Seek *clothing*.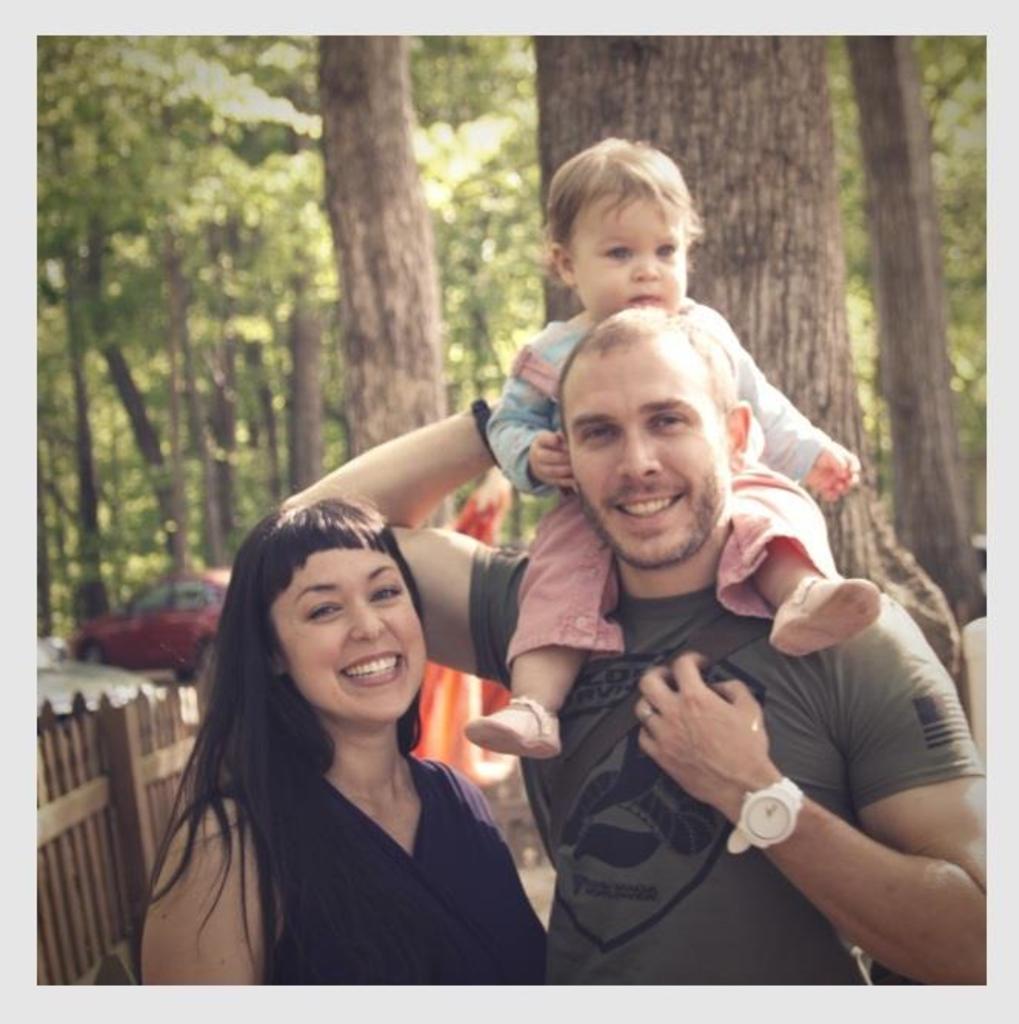
Rect(497, 286, 828, 664).
